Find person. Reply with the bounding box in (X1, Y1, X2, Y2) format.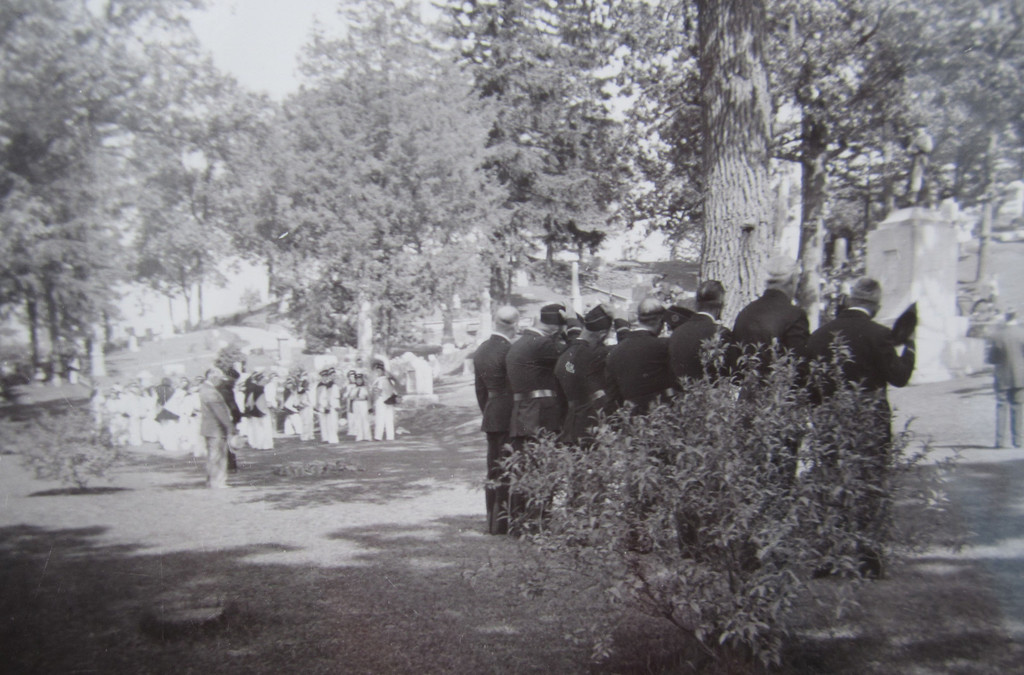
(984, 301, 1023, 446).
